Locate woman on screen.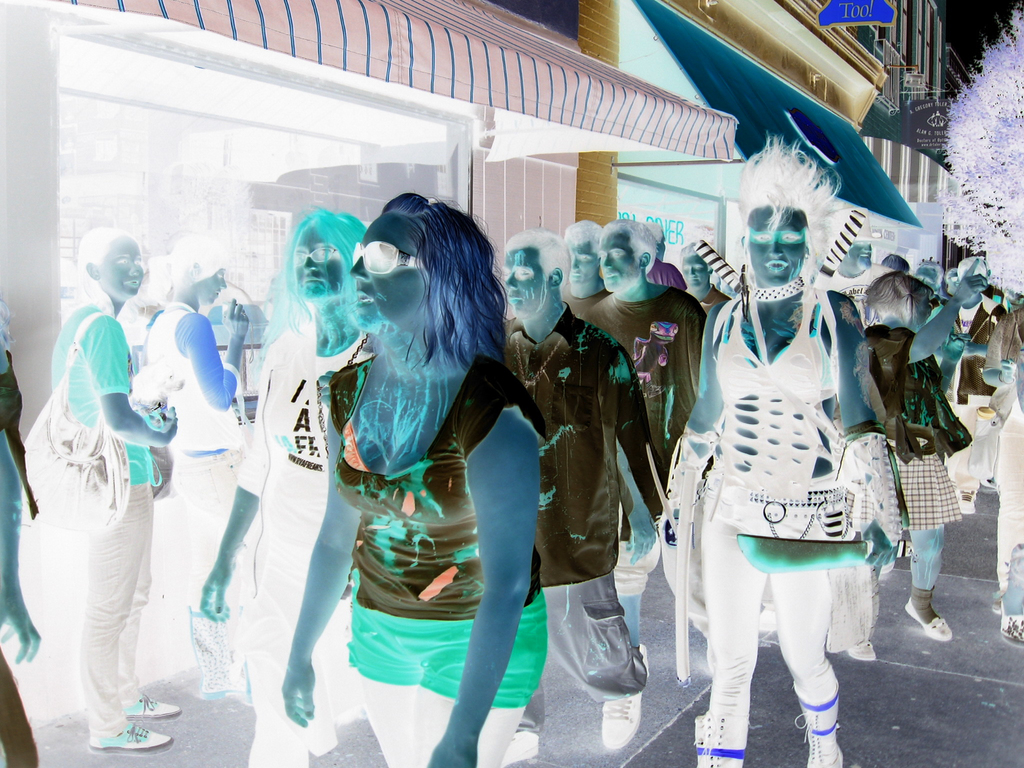
On screen at BBox(0, 294, 38, 767).
